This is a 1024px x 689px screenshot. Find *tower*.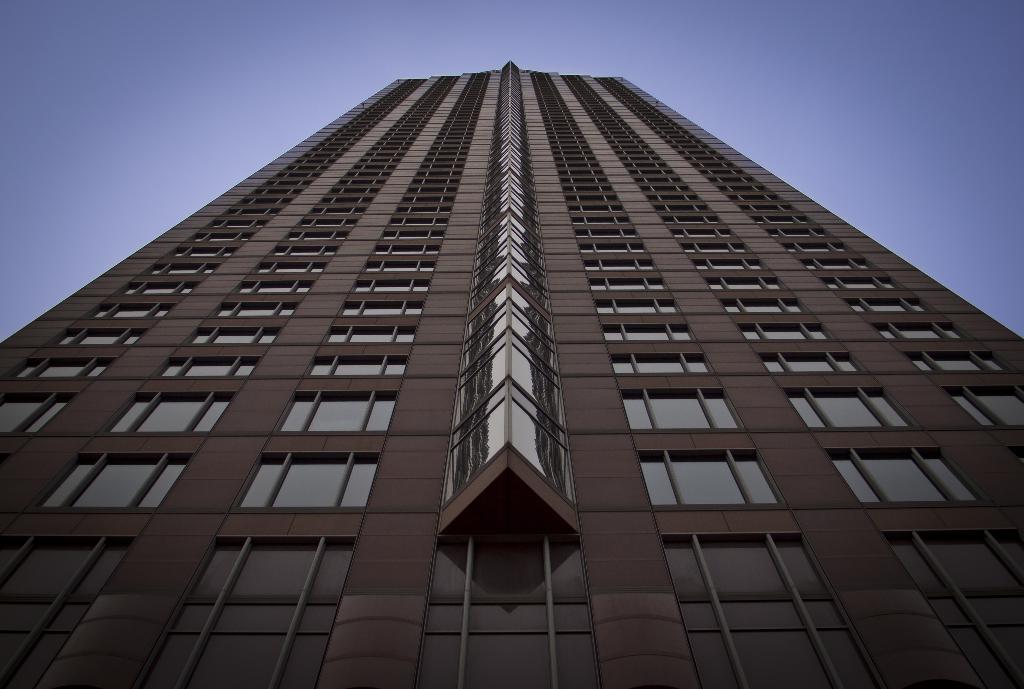
Bounding box: bbox=[29, 33, 988, 644].
